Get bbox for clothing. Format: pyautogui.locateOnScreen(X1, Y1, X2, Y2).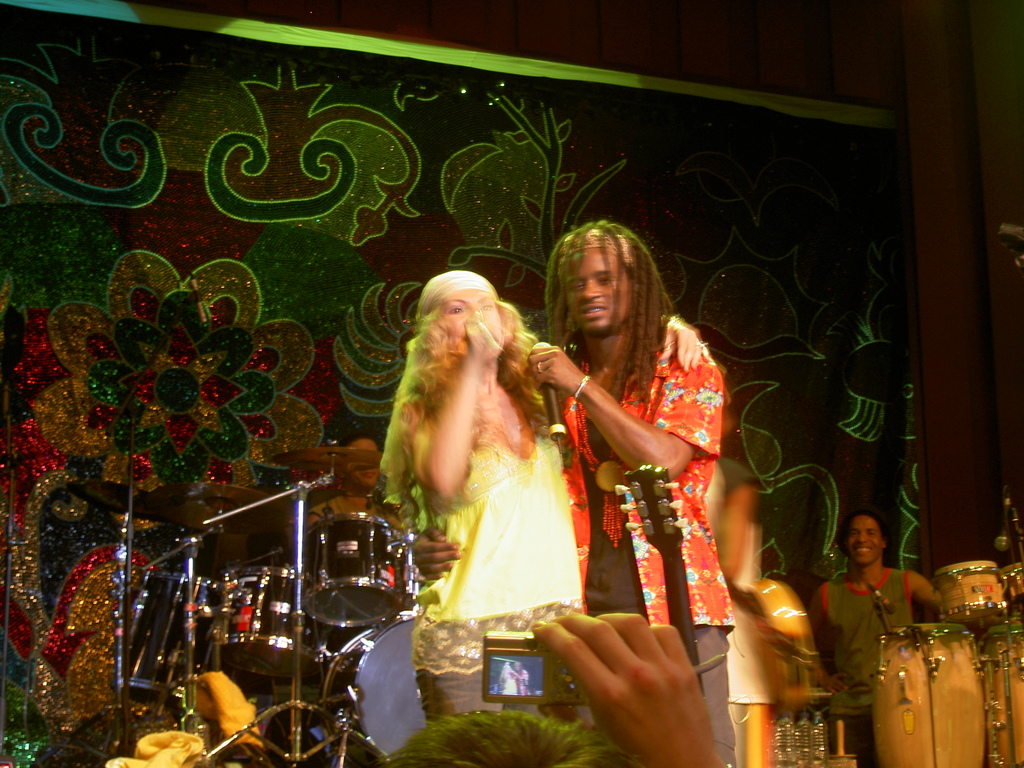
pyautogui.locateOnScreen(557, 343, 726, 764).
